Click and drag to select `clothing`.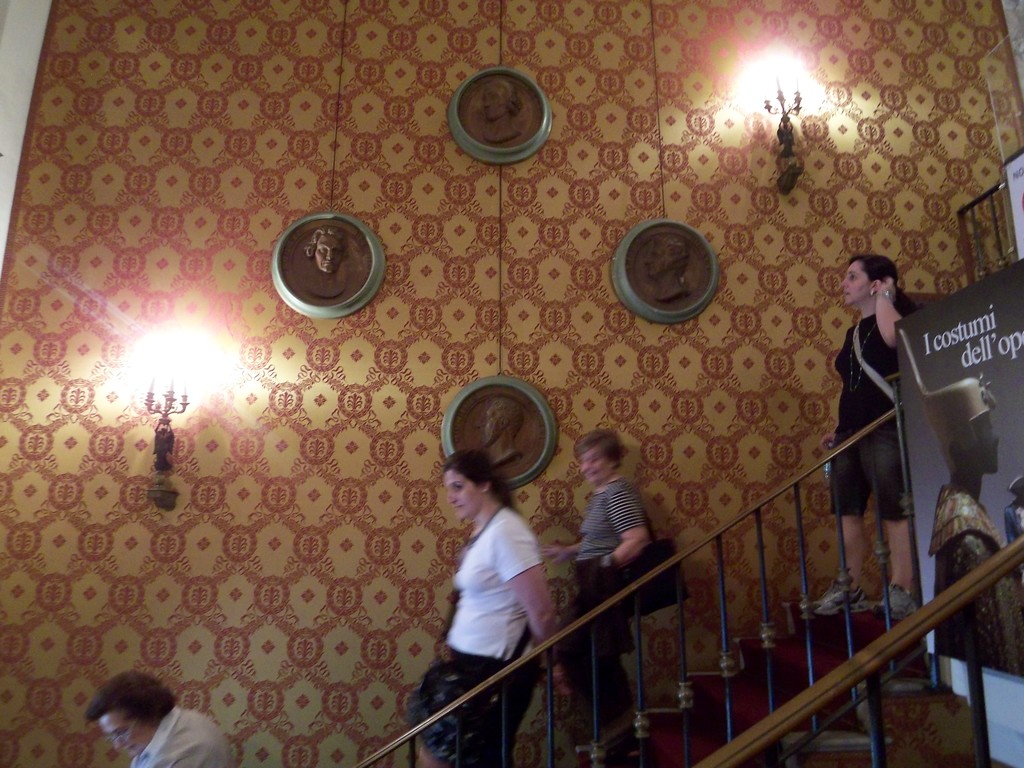
Selection: [823, 317, 916, 545].
